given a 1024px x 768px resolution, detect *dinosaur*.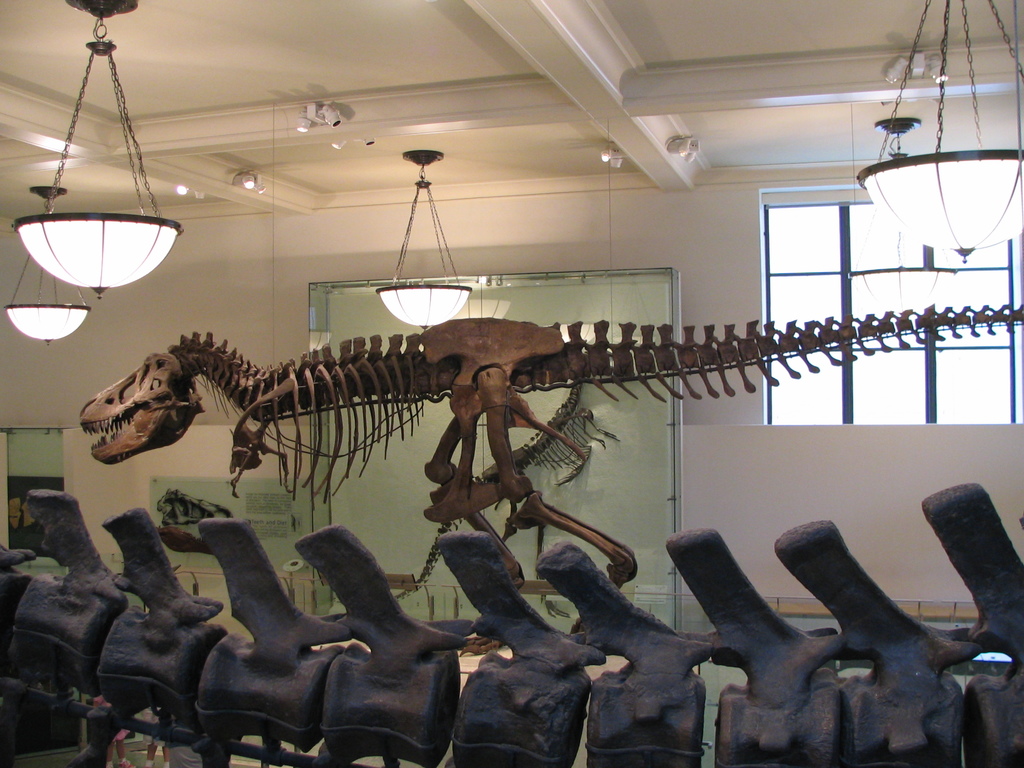
(0, 482, 1020, 767).
